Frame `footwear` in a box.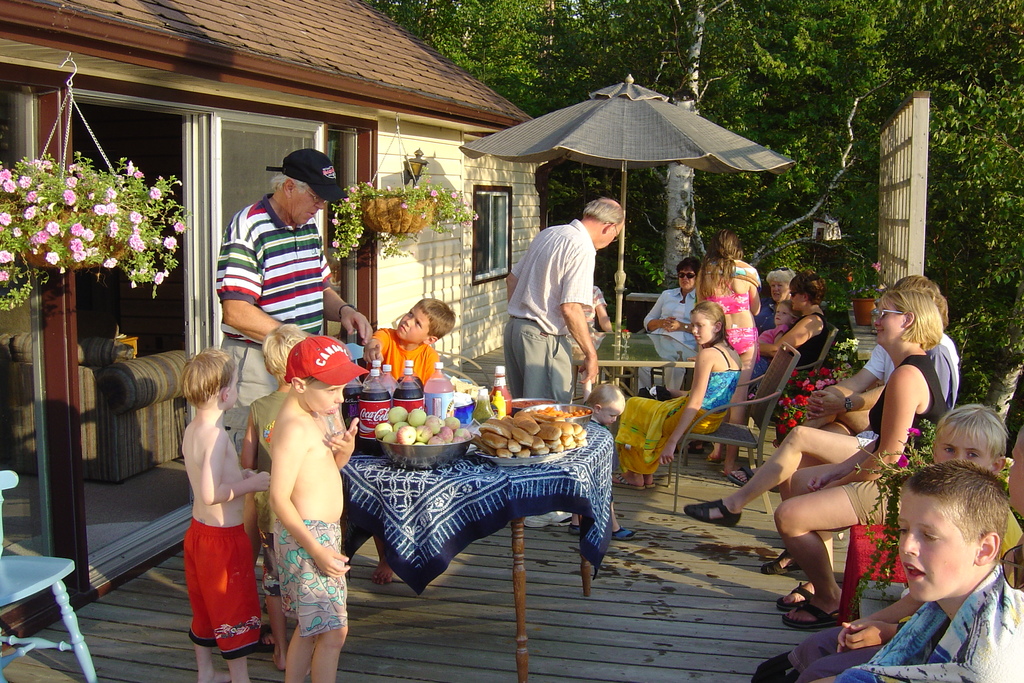
select_region(777, 582, 819, 609).
